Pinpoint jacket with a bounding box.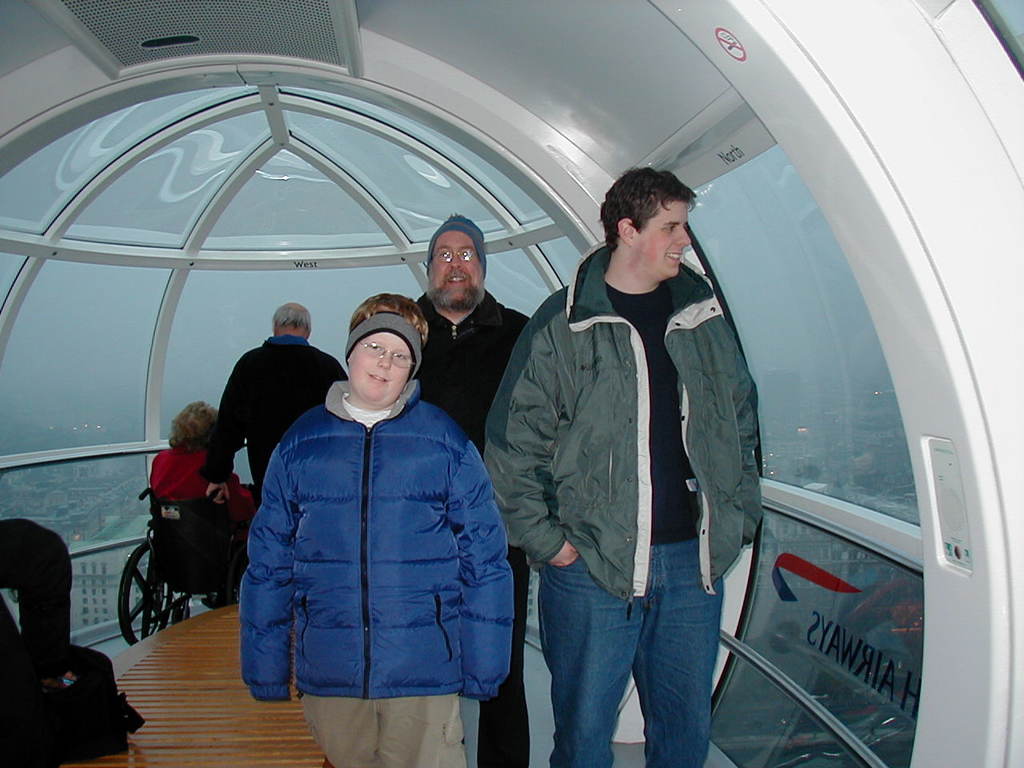
l=405, t=286, r=530, b=456.
